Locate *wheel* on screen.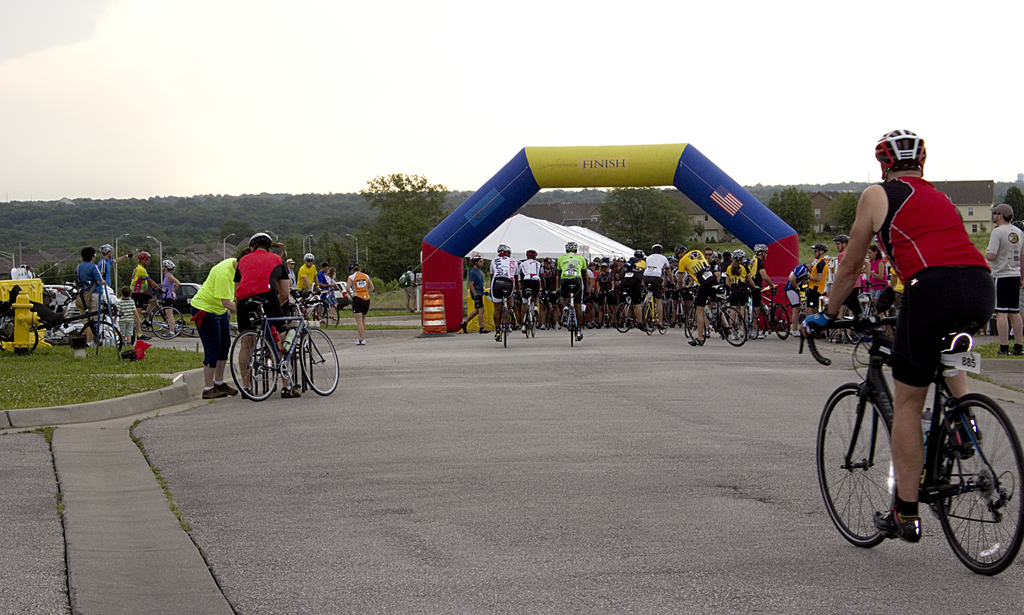
On screen at <region>640, 304, 655, 336</region>.
